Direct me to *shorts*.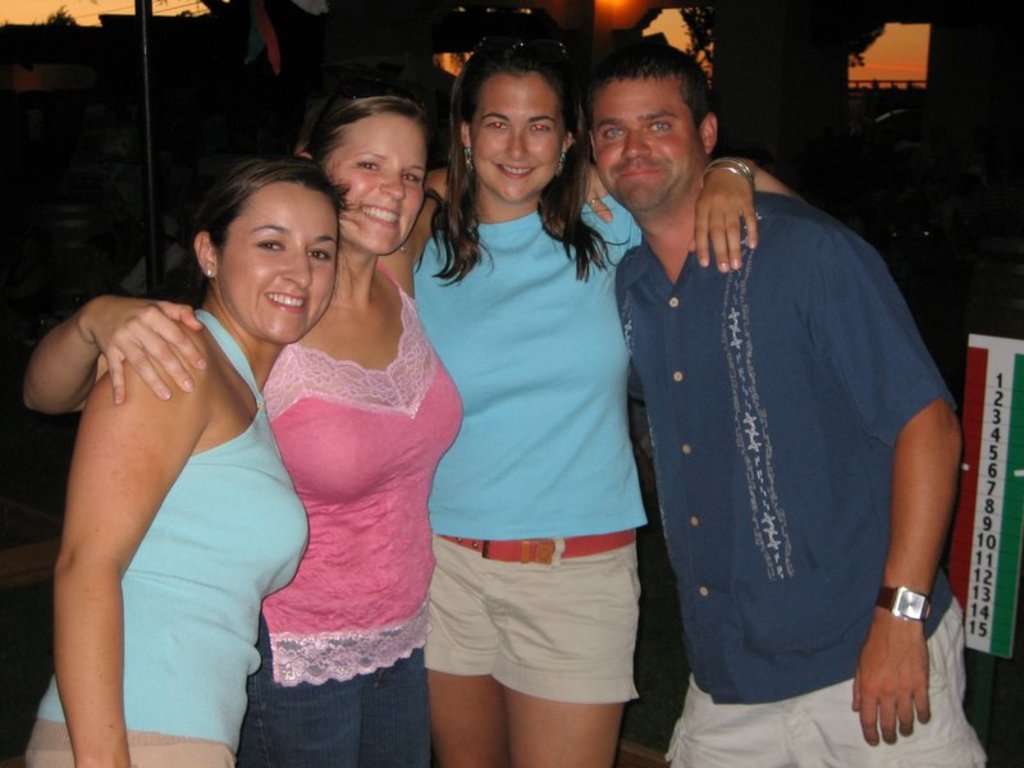
Direction: 23 728 241 767.
